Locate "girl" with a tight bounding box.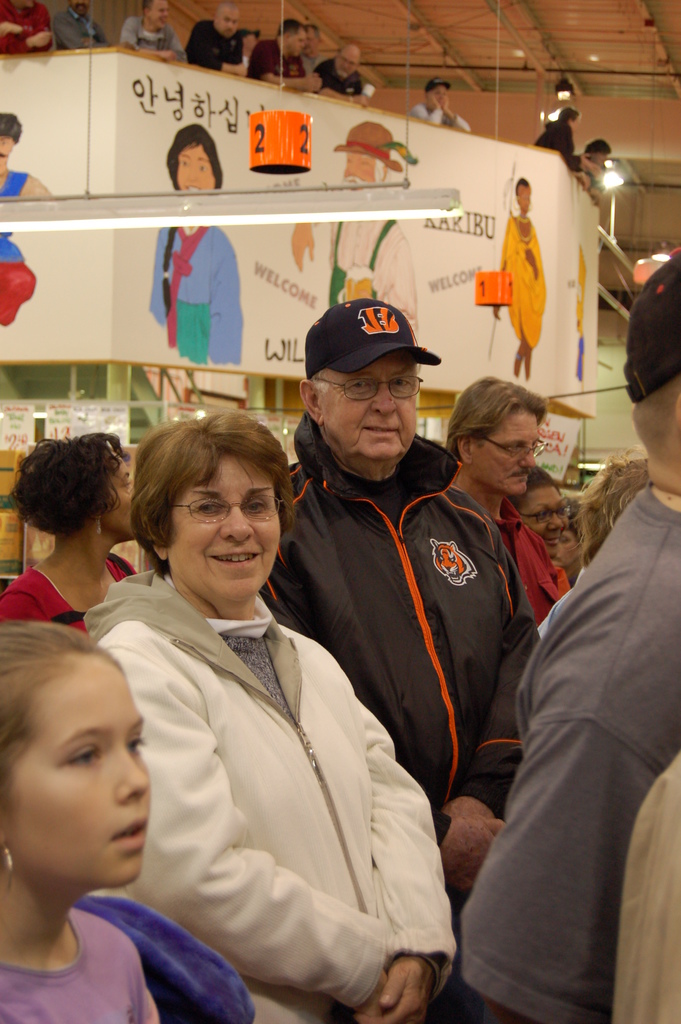
x1=94 y1=419 x2=455 y2=1023.
